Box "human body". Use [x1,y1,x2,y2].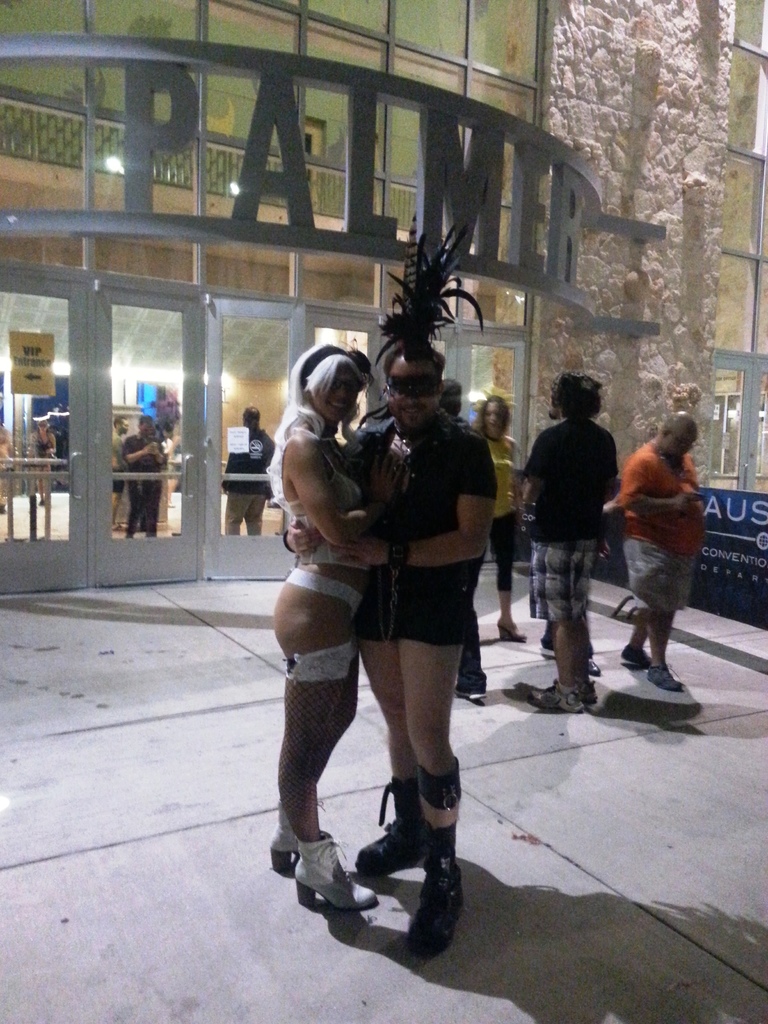
[613,410,720,704].
